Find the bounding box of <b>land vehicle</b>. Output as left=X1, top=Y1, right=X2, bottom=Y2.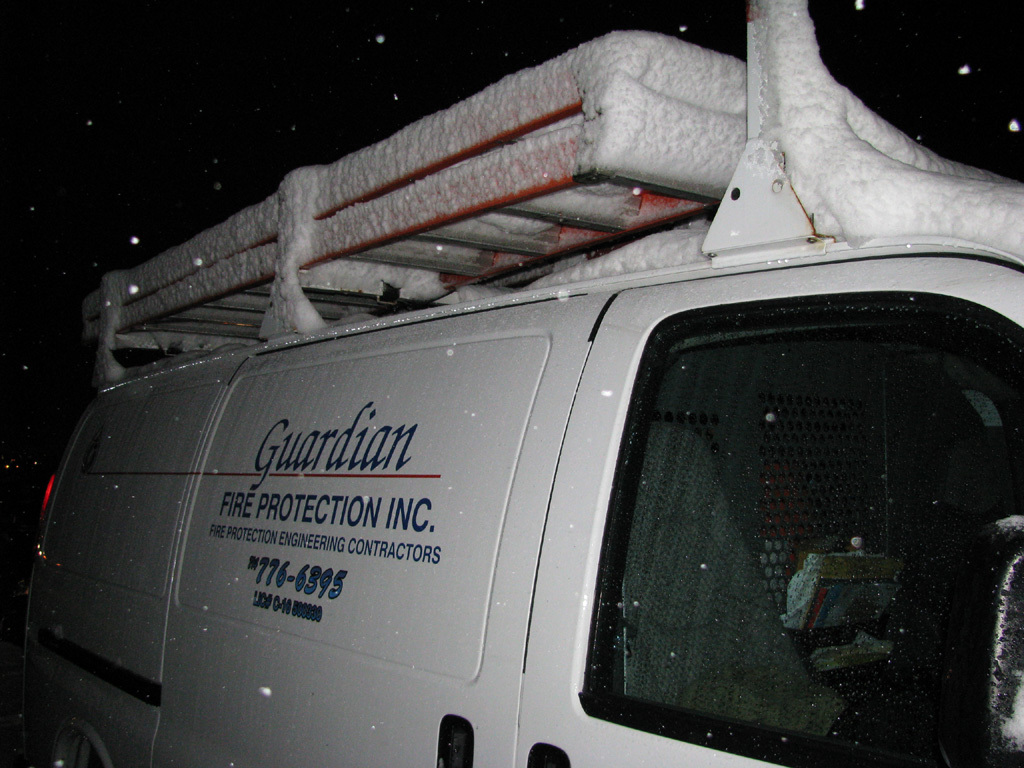
left=107, top=87, right=1023, bottom=767.
